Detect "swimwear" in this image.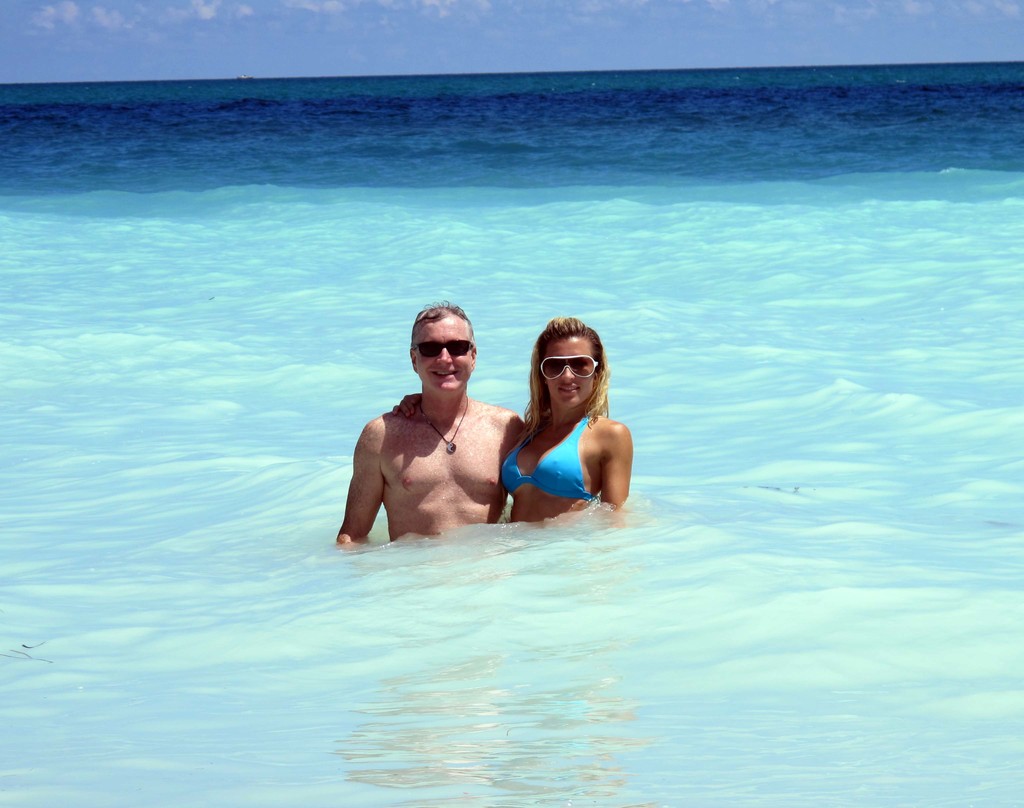
Detection: 497:405:609:510.
